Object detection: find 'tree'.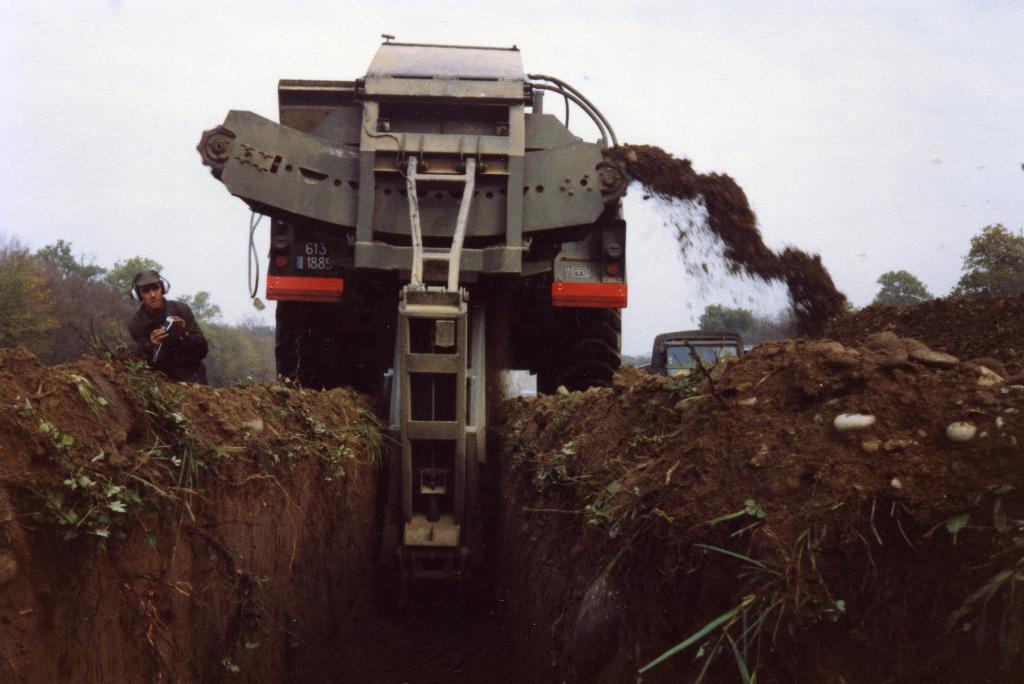
[left=870, top=268, right=934, bottom=305].
